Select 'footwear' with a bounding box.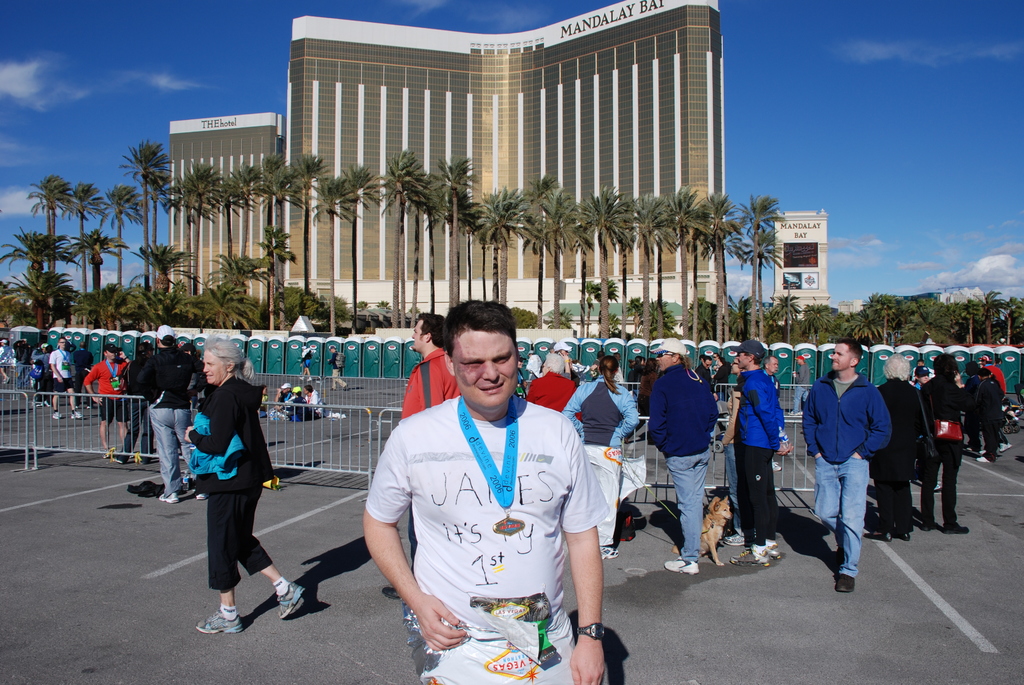
{"x1": 951, "y1": 524, "x2": 971, "y2": 536}.
